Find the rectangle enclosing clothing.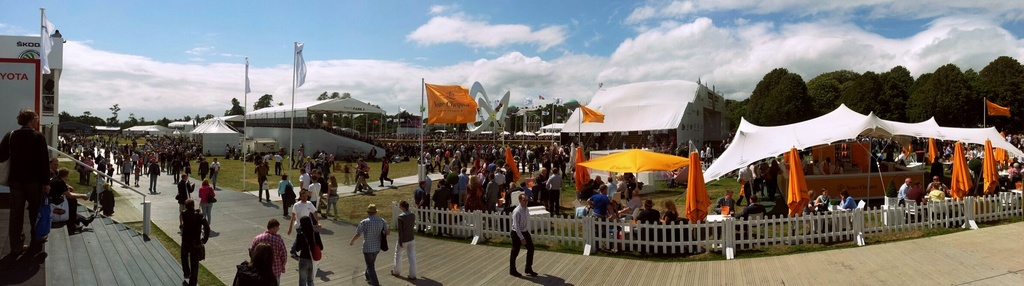
x1=325 y1=185 x2=333 y2=210.
